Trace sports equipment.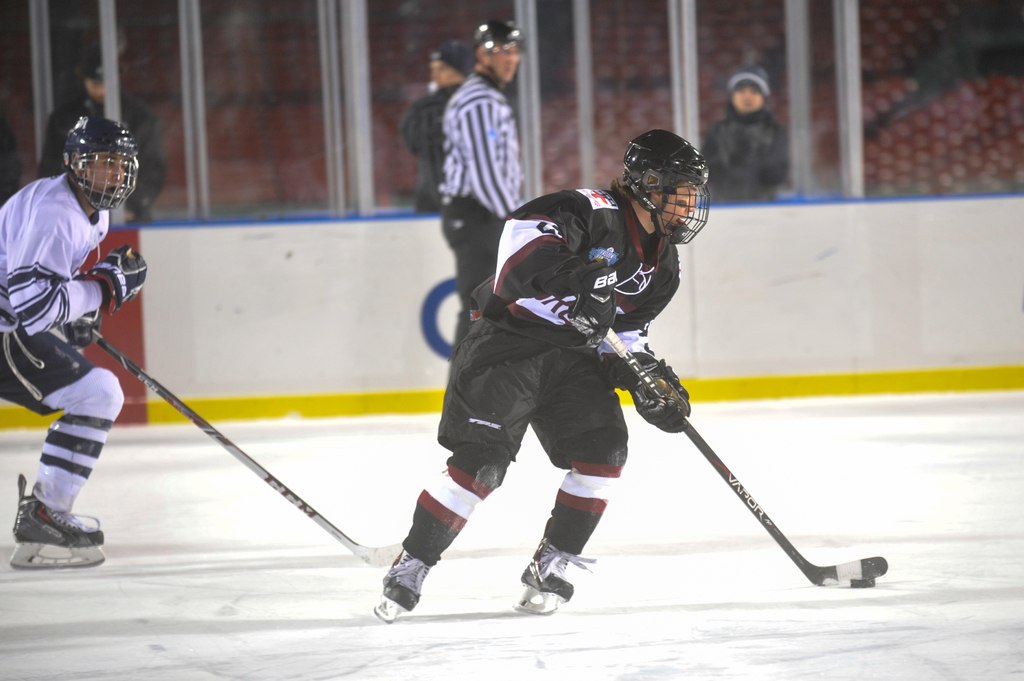
Traced to <region>601, 324, 886, 592</region>.
